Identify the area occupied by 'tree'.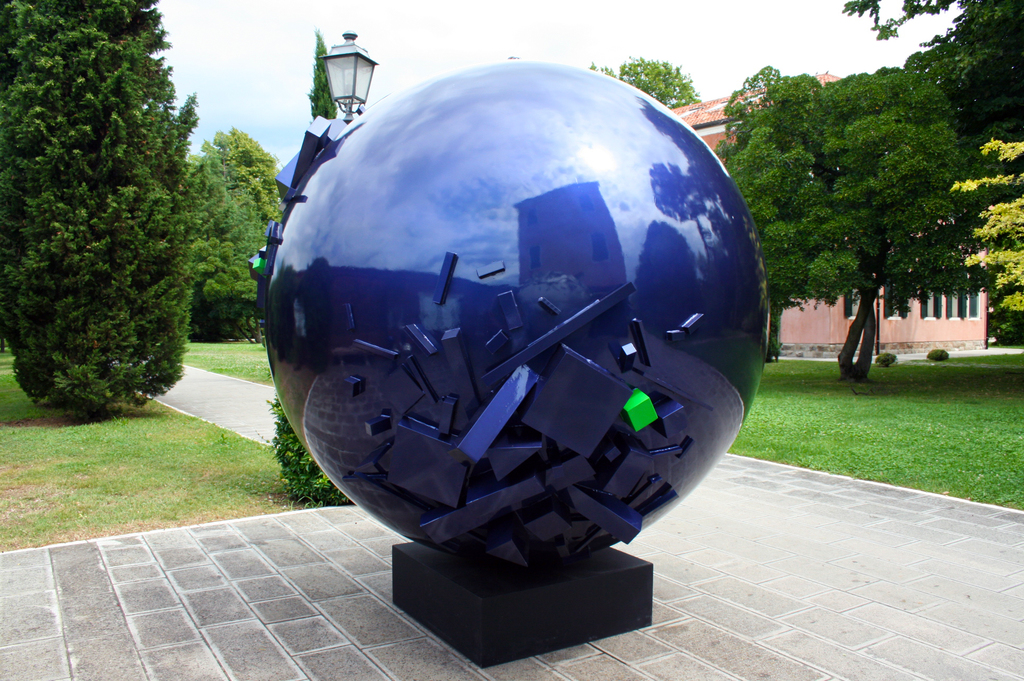
Area: bbox(838, 59, 978, 393).
